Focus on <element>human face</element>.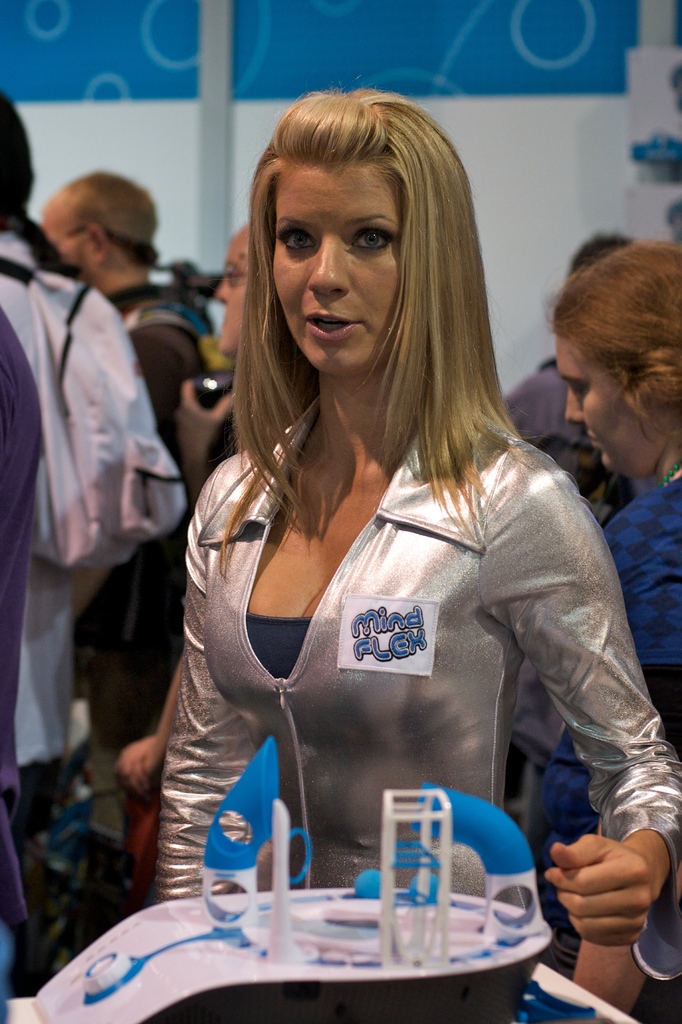
Focused at locate(212, 232, 245, 353).
